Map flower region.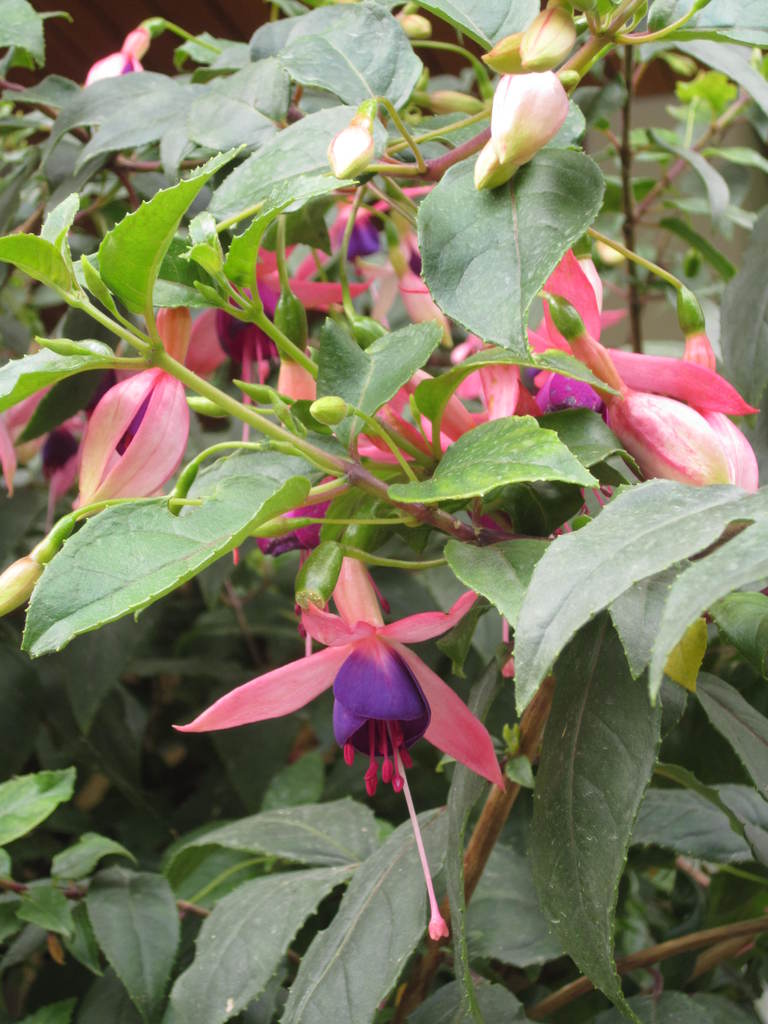
Mapped to locate(157, 538, 524, 944).
